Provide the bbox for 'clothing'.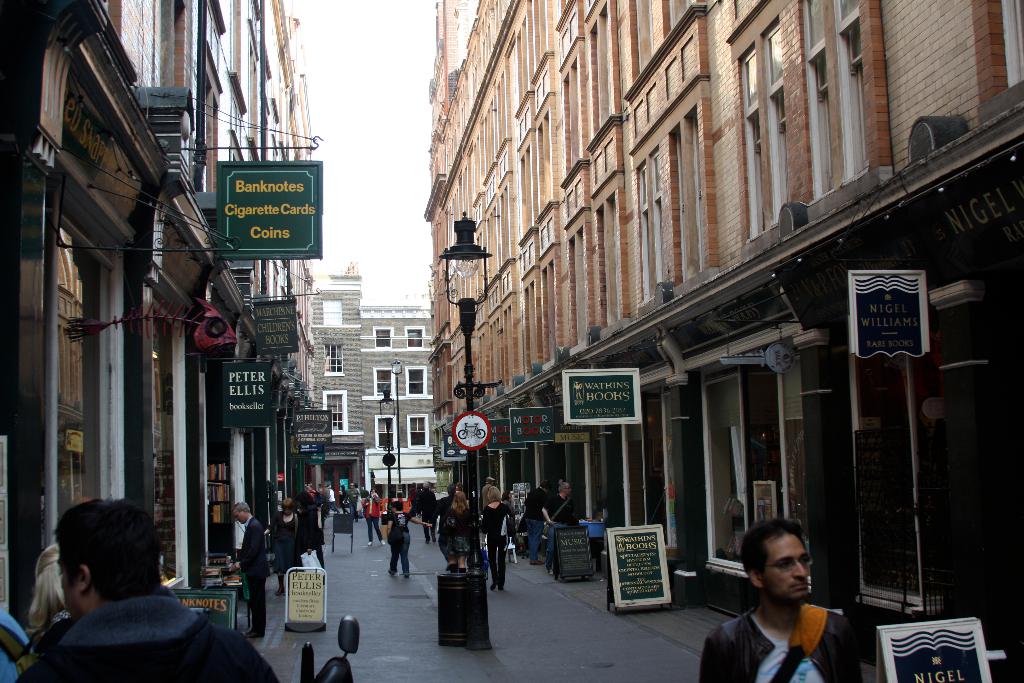
x1=480, y1=498, x2=514, y2=577.
